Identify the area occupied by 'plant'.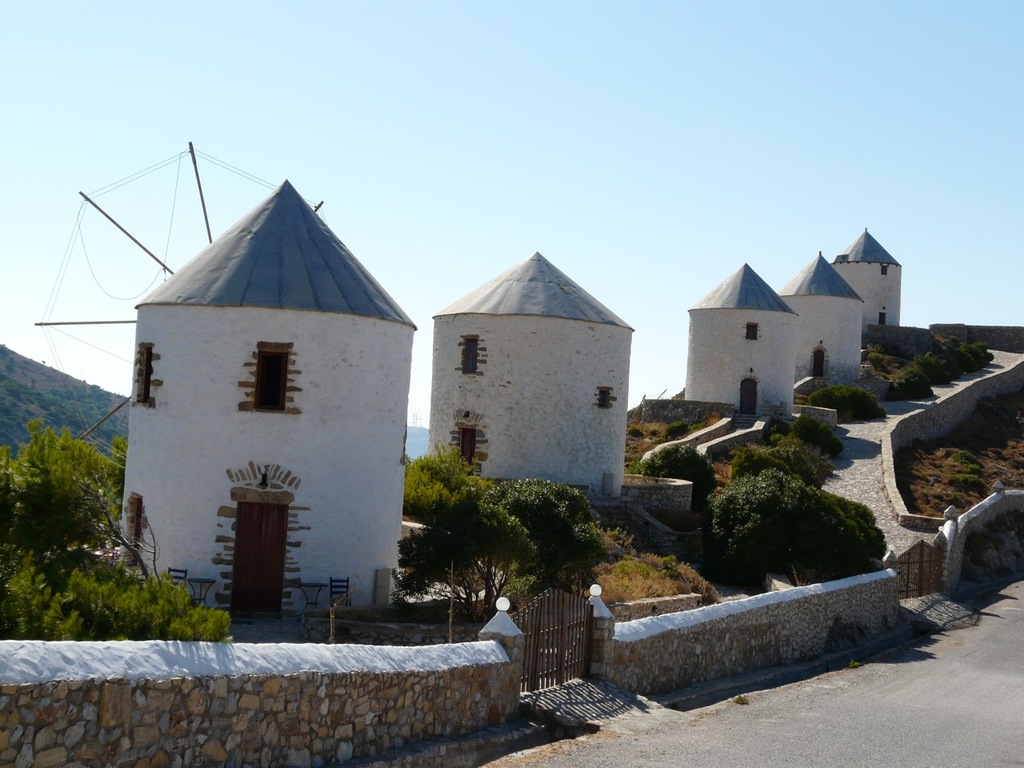
Area: select_region(945, 475, 991, 492).
